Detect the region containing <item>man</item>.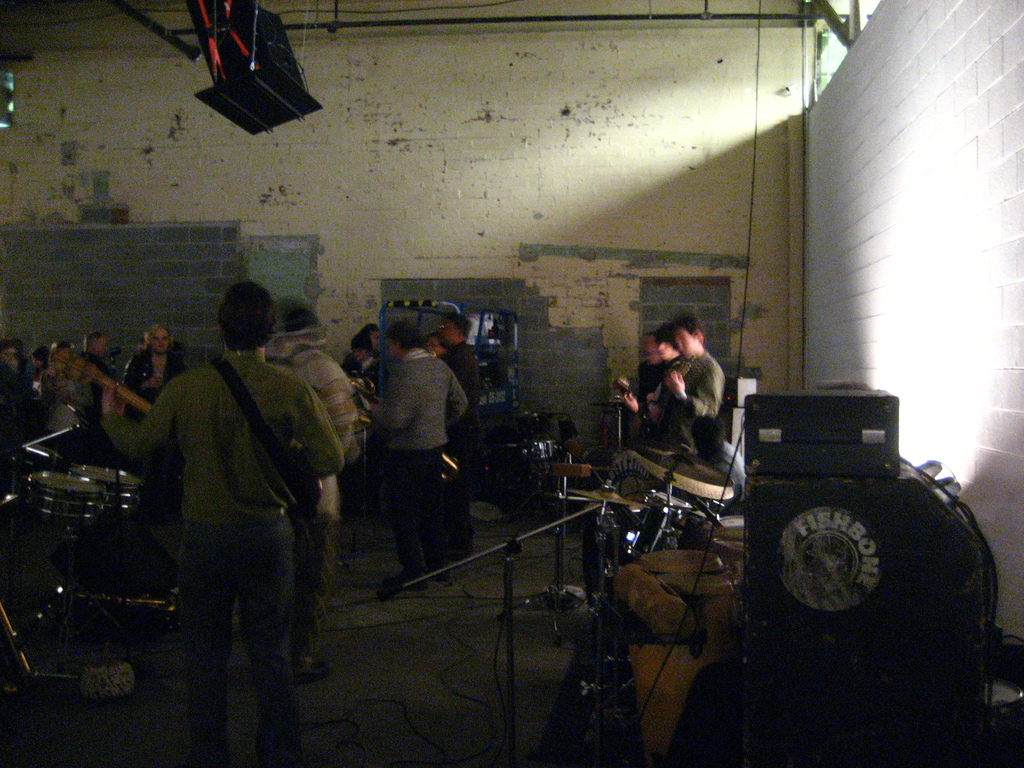
x1=118, y1=319, x2=179, y2=423.
